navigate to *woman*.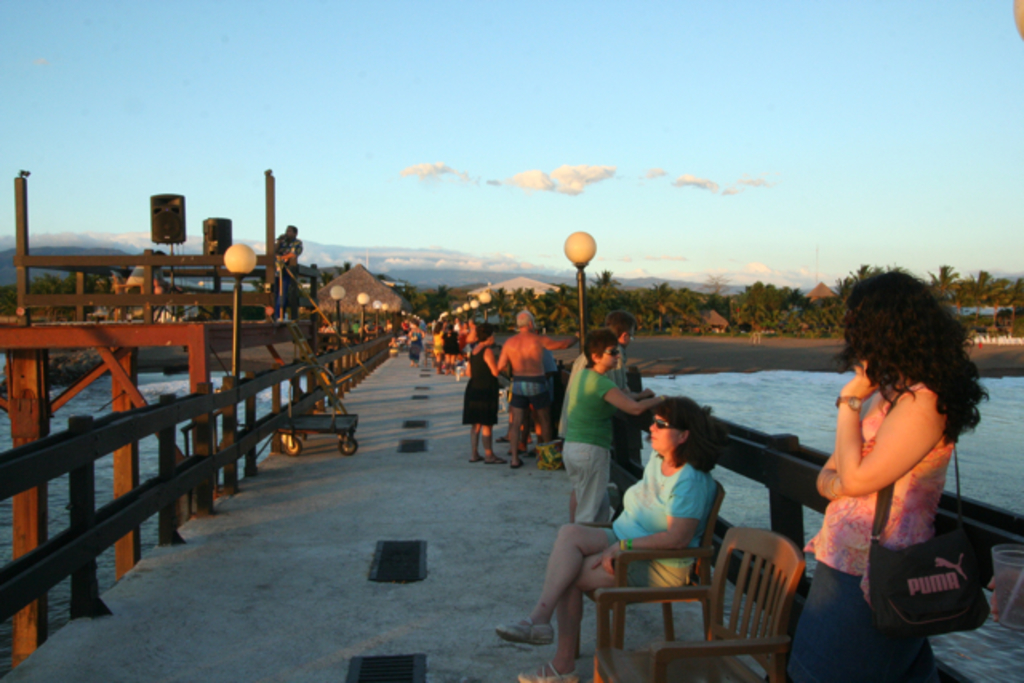
Navigation target: 403:322:422:369.
